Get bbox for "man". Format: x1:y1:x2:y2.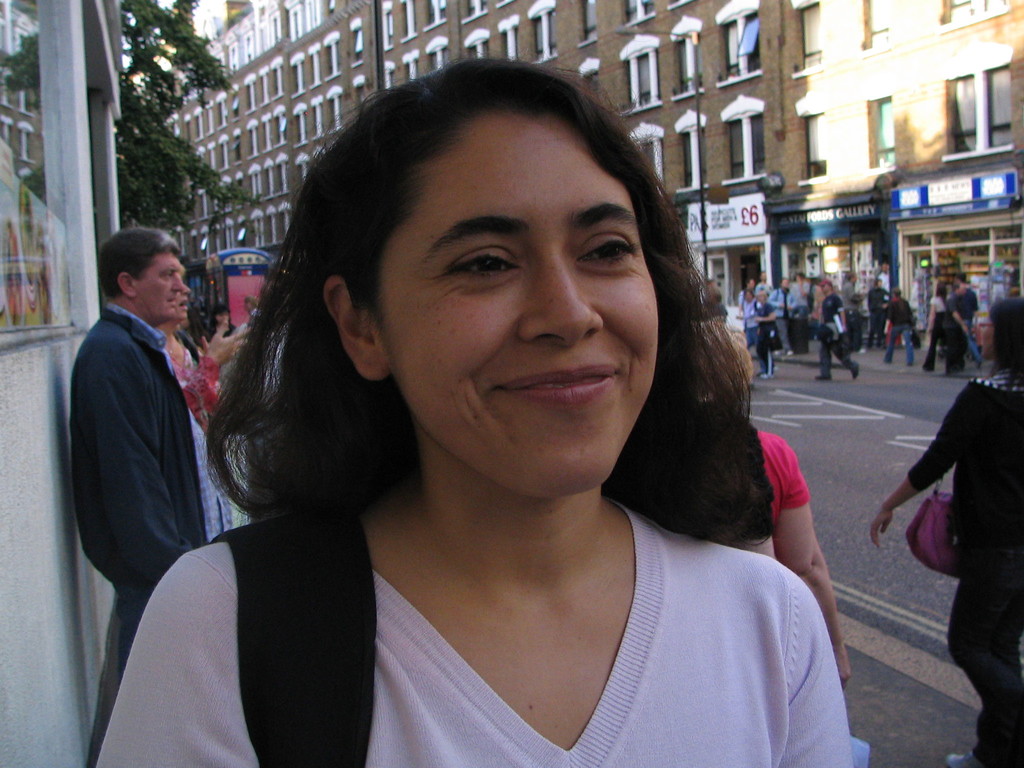
60:223:215:685.
